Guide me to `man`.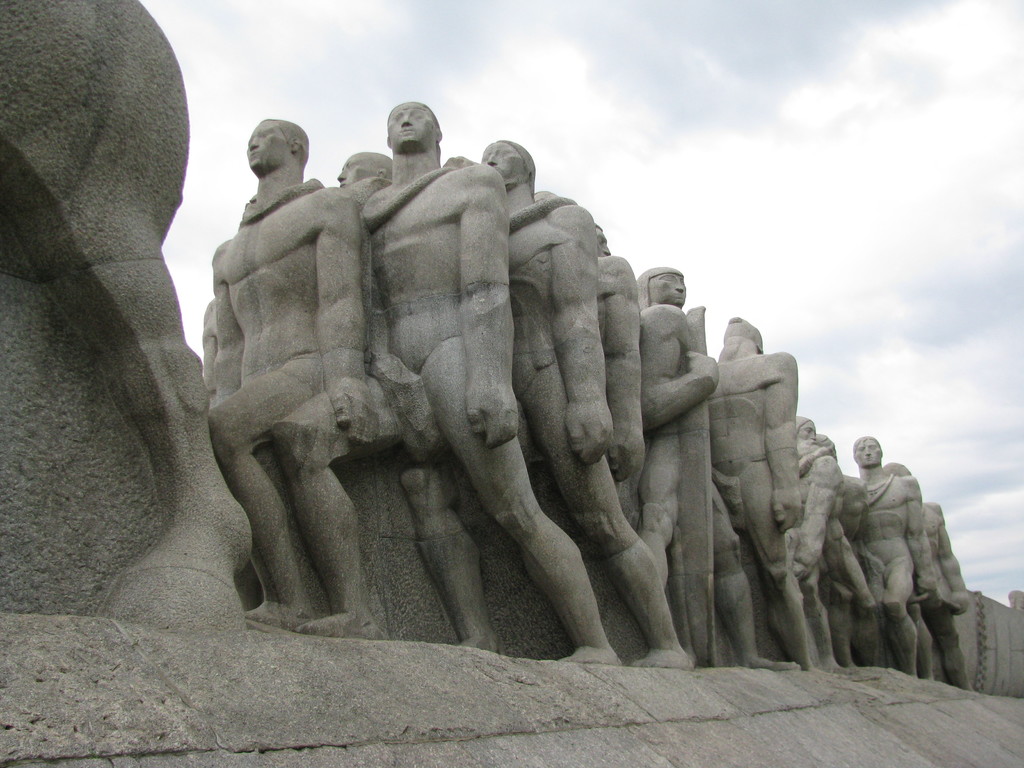
Guidance: 628:258:764:678.
